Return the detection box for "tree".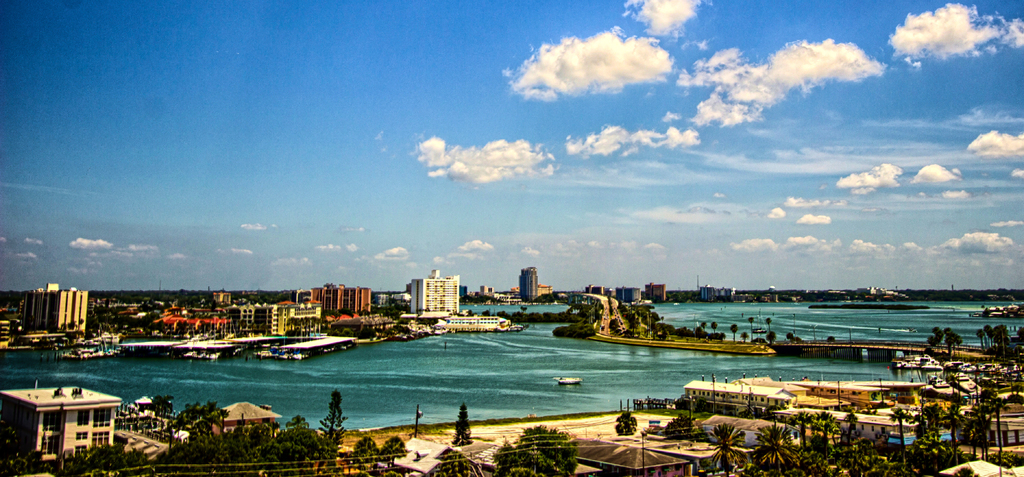
pyautogui.locateOnScreen(432, 451, 473, 476).
